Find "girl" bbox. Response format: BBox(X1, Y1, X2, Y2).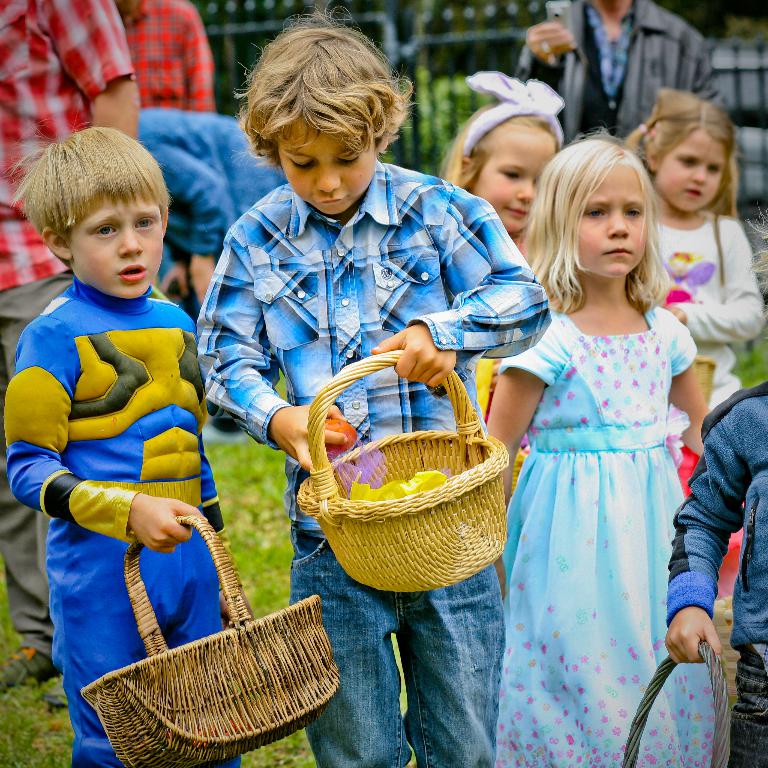
BBox(618, 83, 767, 604).
